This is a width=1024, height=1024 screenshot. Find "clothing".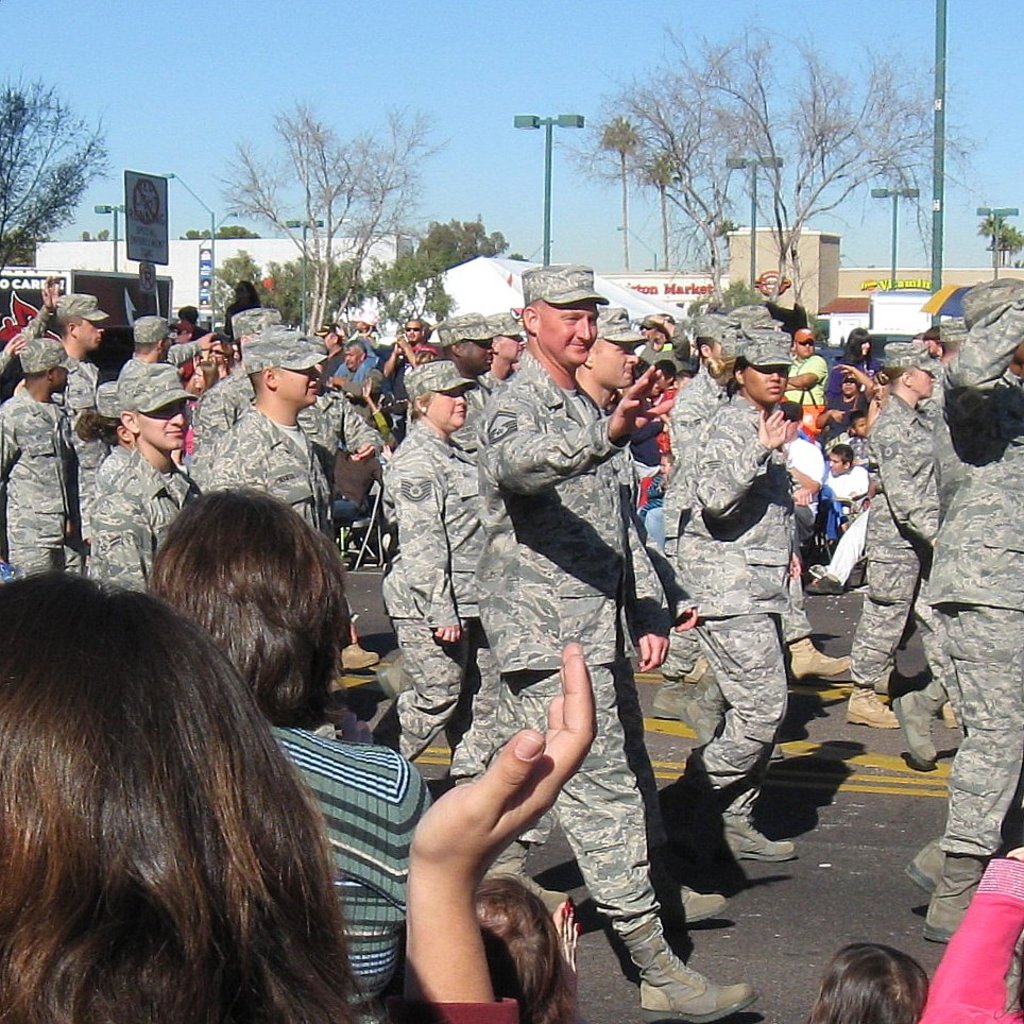
Bounding box: <region>467, 342, 668, 939</region>.
